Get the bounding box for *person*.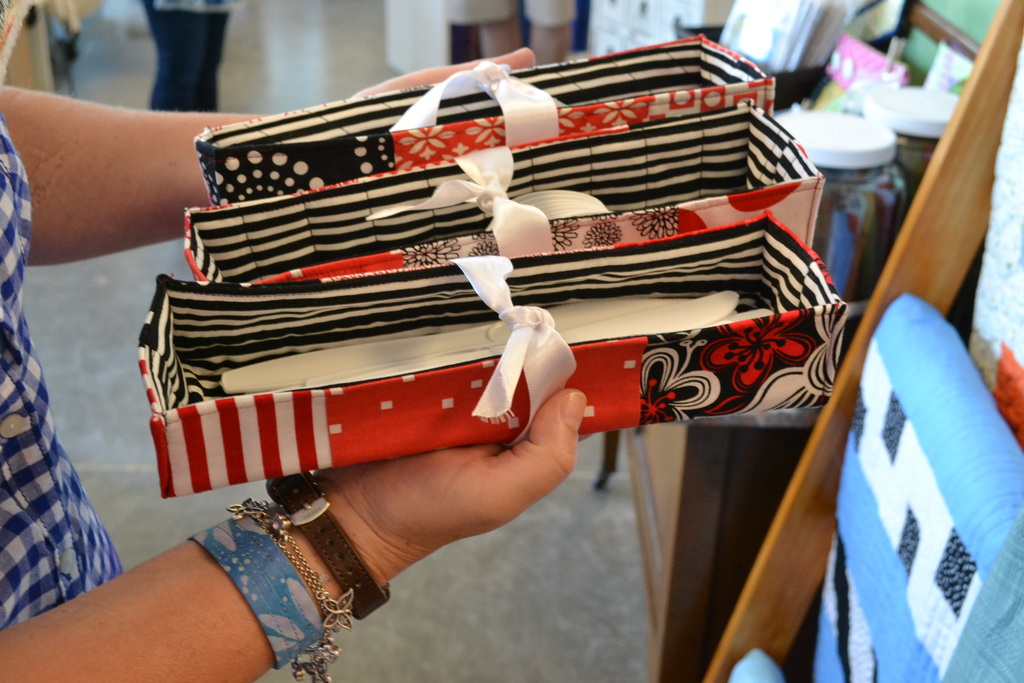
locate(0, 0, 589, 682).
